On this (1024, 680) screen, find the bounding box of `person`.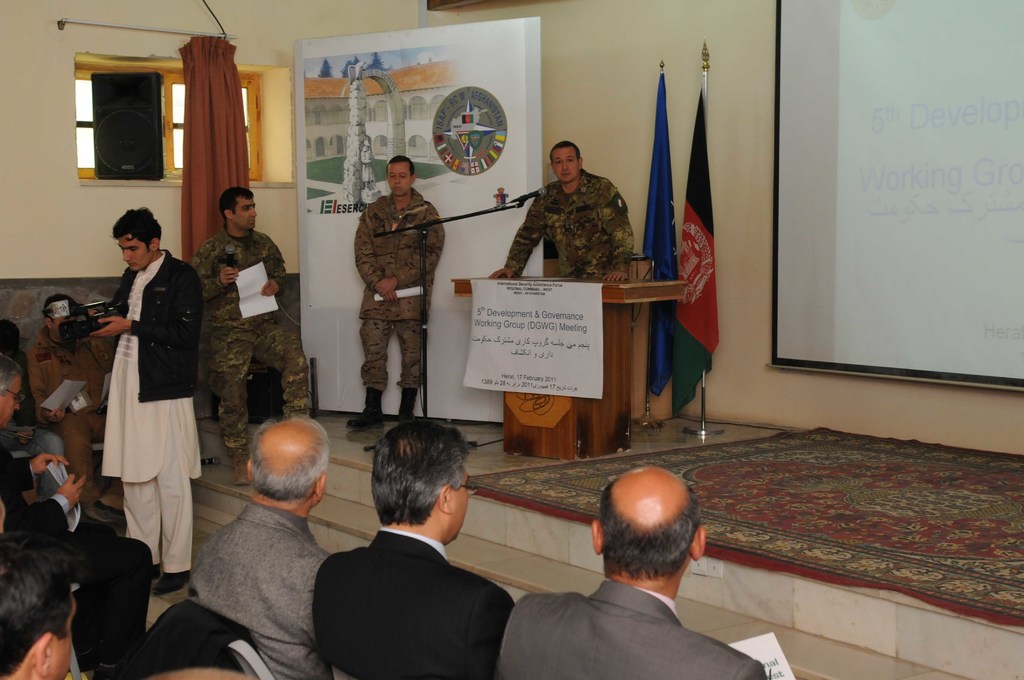
Bounding box: 0, 315, 90, 535.
